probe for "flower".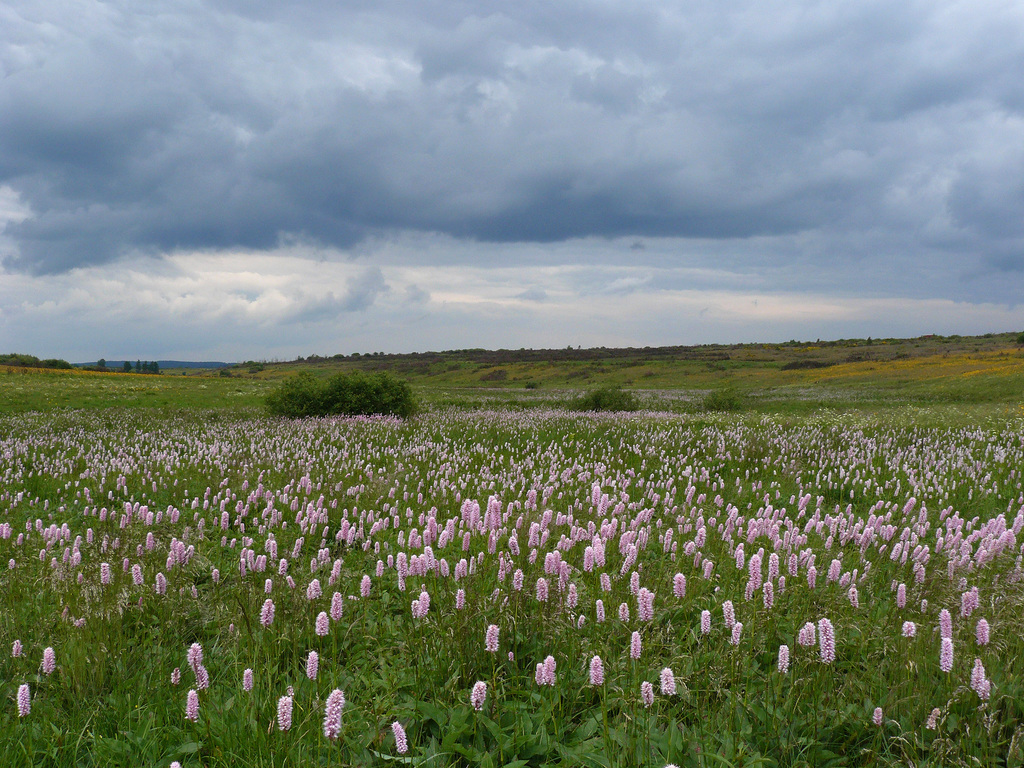
Probe result: rect(242, 669, 255, 694).
